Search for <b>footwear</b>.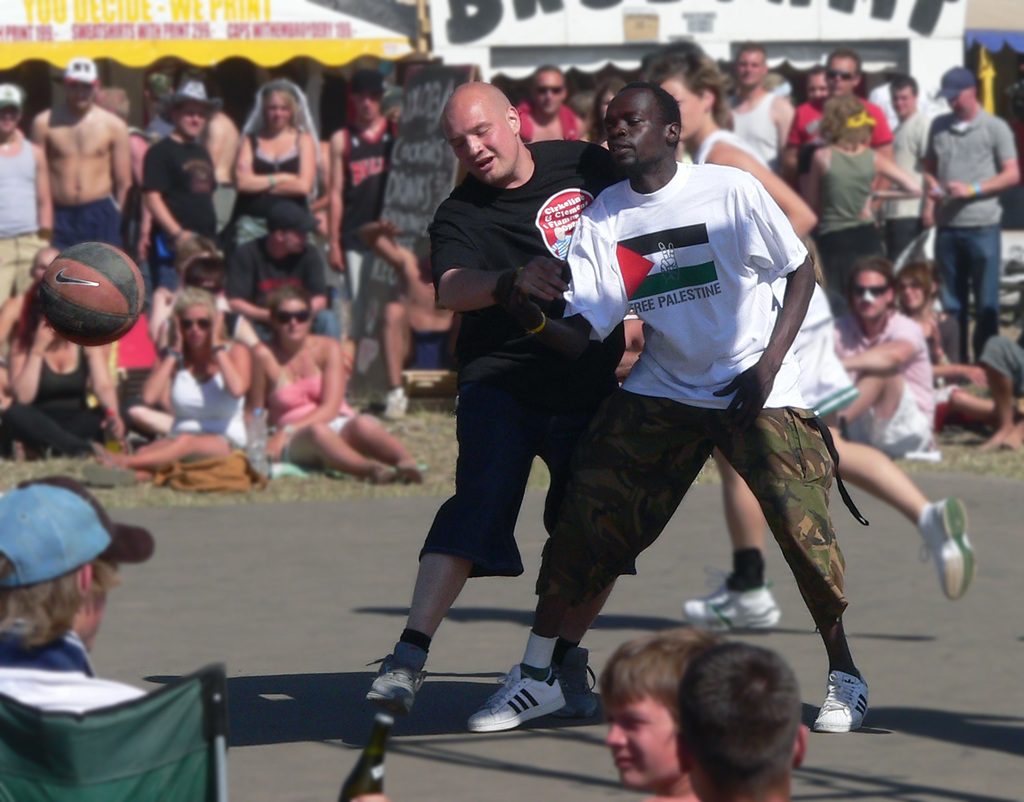
Found at 362,646,429,708.
